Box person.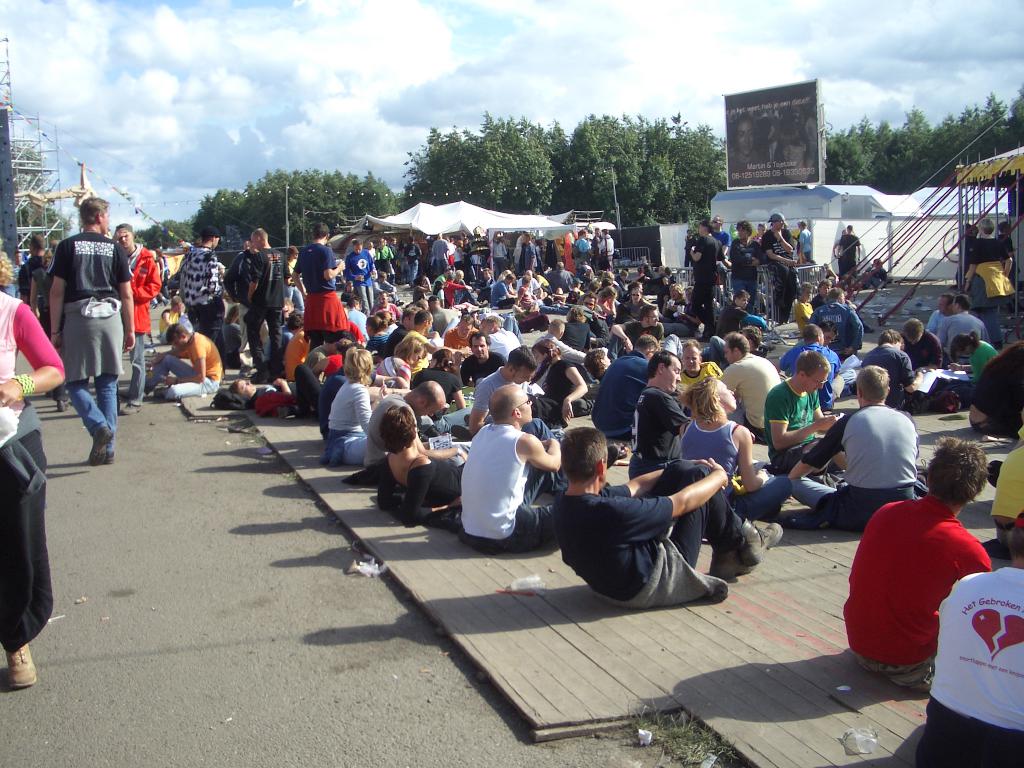
crop(728, 218, 759, 312).
